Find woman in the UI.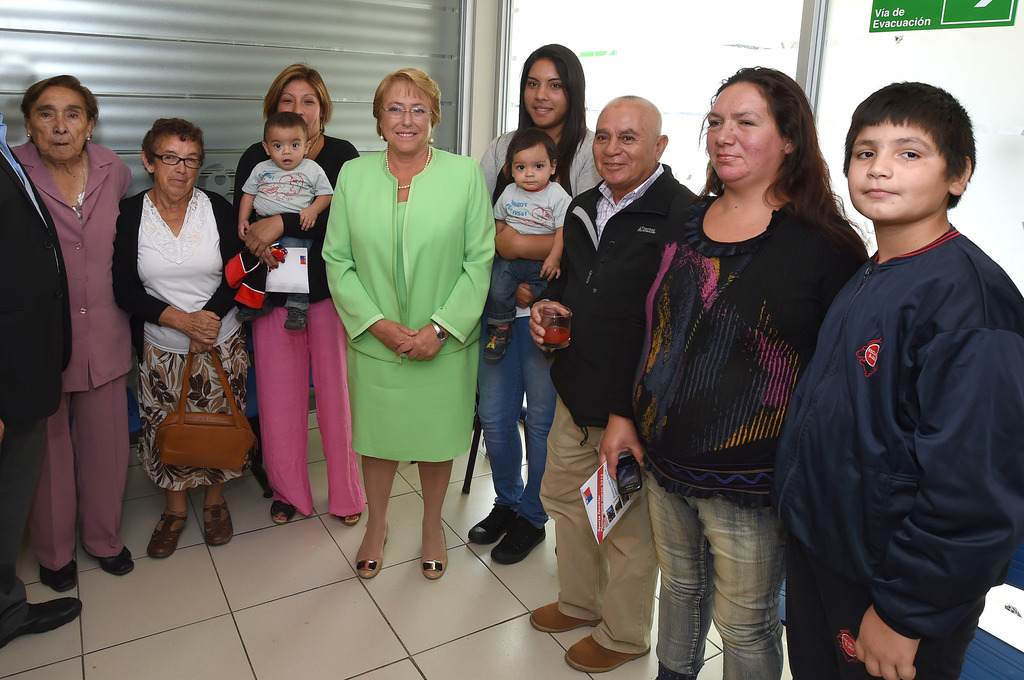
UI element at left=472, top=40, right=604, bottom=565.
